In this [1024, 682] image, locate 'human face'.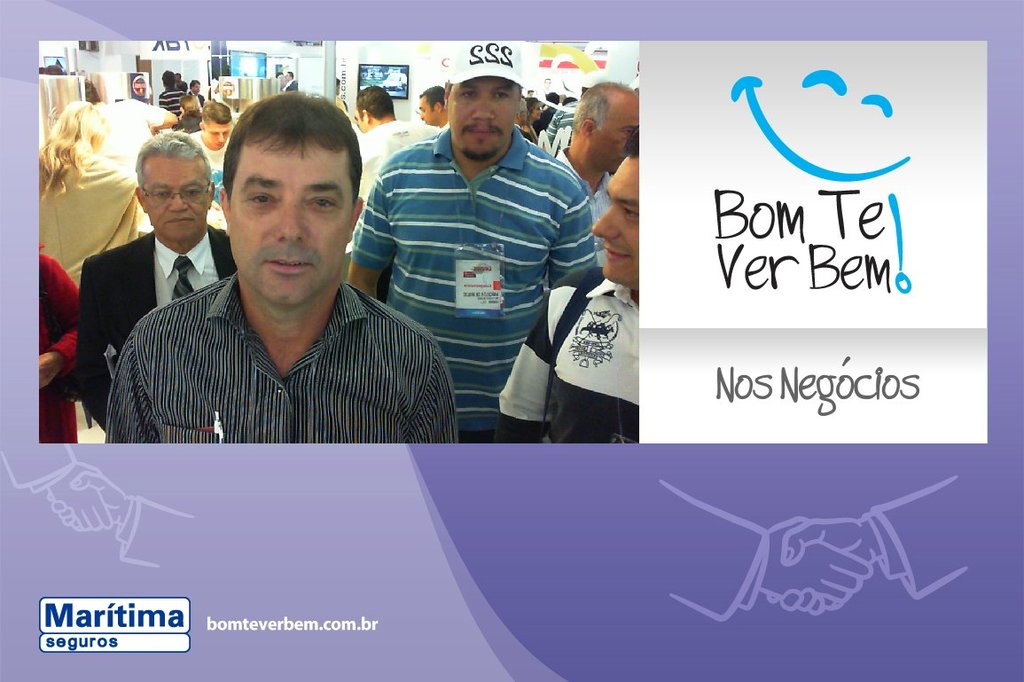
Bounding box: (204,121,230,150).
